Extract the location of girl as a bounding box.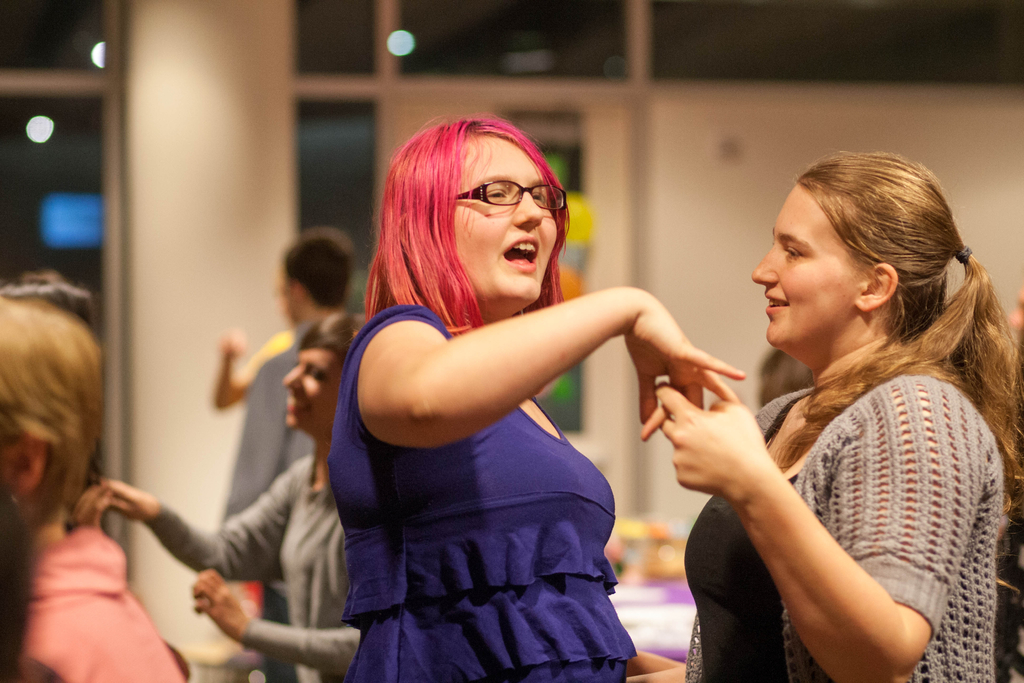
[left=0, top=284, right=188, bottom=682].
